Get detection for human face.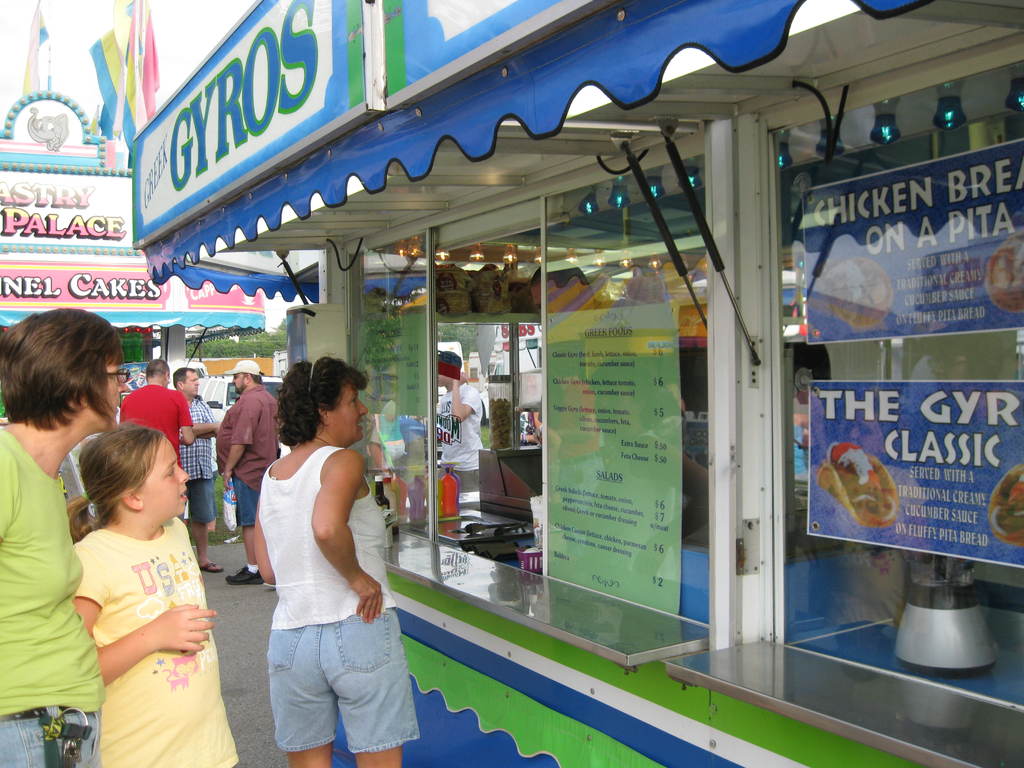
Detection: bbox=(182, 374, 198, 400).
